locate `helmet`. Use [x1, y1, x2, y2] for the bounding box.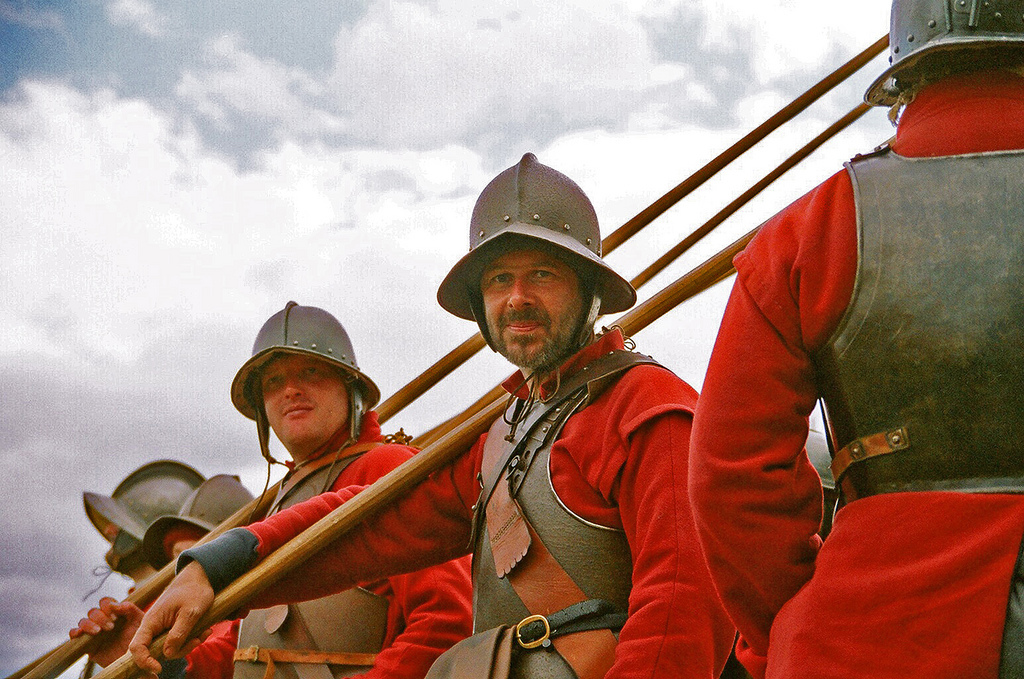
[82, 451, 207, 575].
